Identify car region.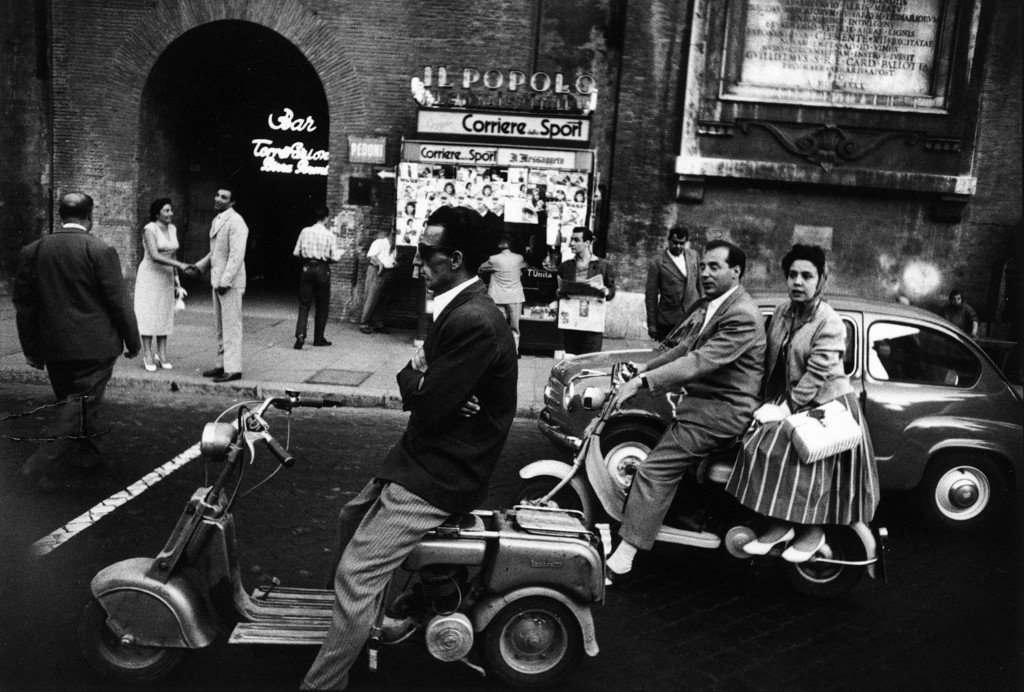
Region: left=545, top=296, right=1023, bottom=540.
